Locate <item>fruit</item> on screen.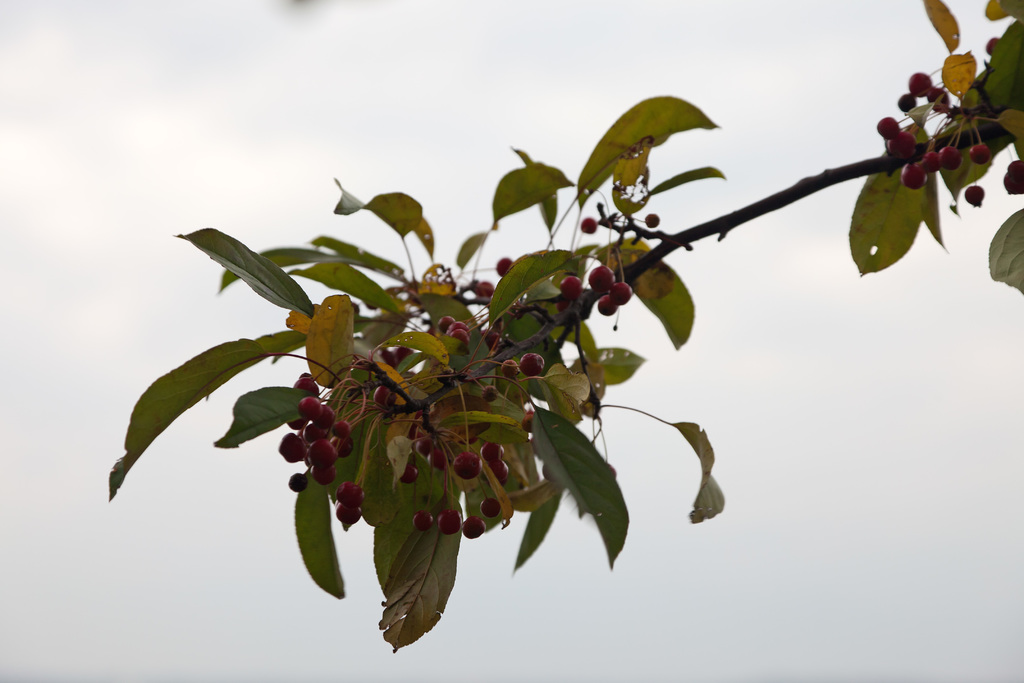
On screen at (472, 283, 496, 300).
